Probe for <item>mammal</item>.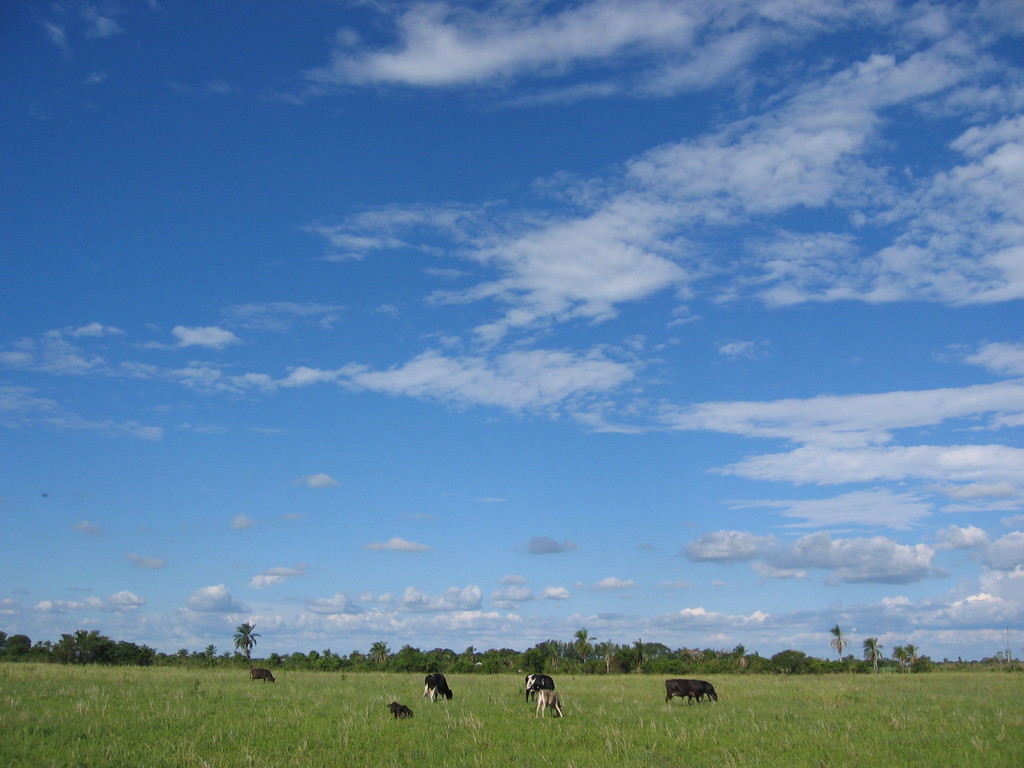
Probe result: rect(522, 673, 558, 700).
